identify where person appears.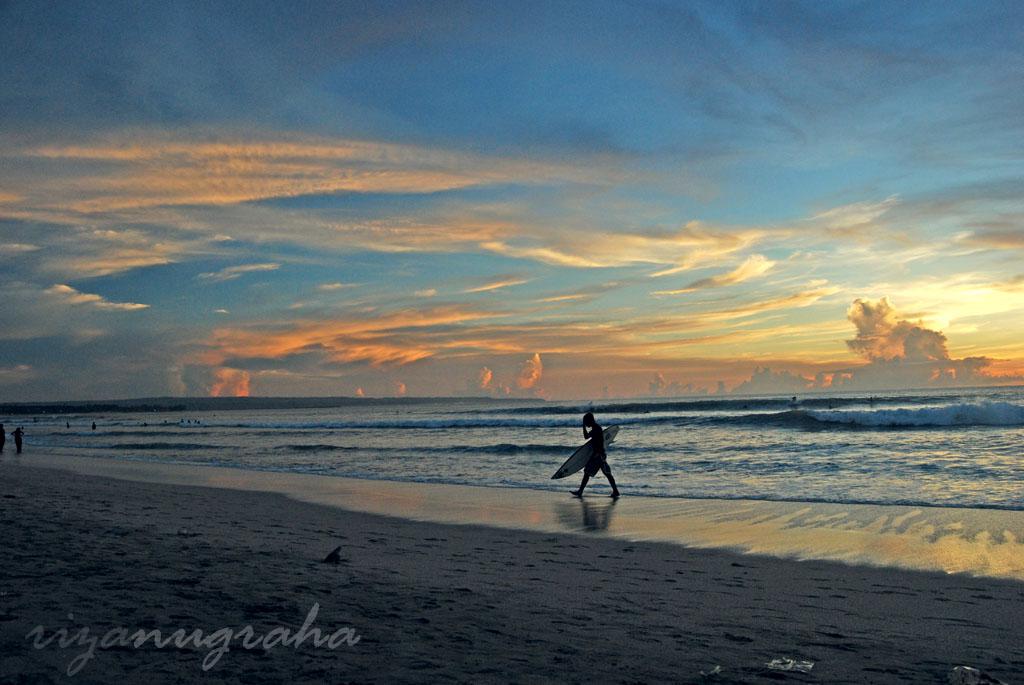
Appears at box=[574, 404, 637, 506].
